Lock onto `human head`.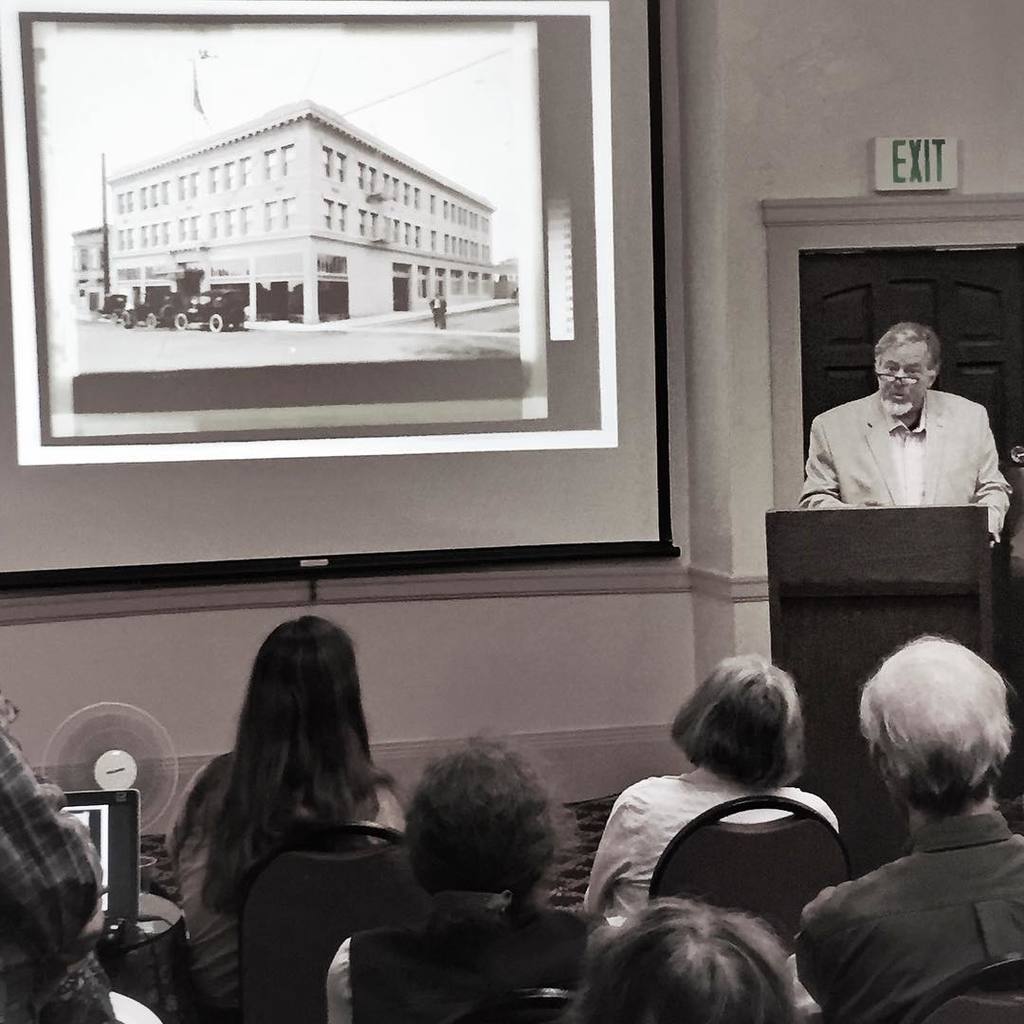
Locked: BBox(871, 318, 945, 418).
